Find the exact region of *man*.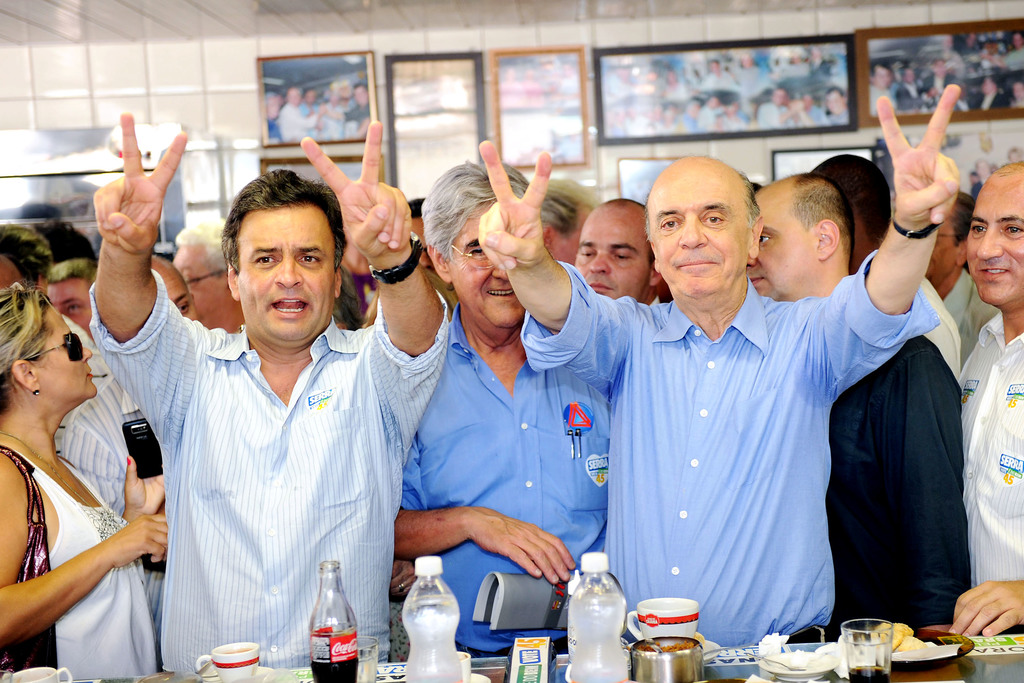
Exact region: l=582, t=199, r=668, b=304.
